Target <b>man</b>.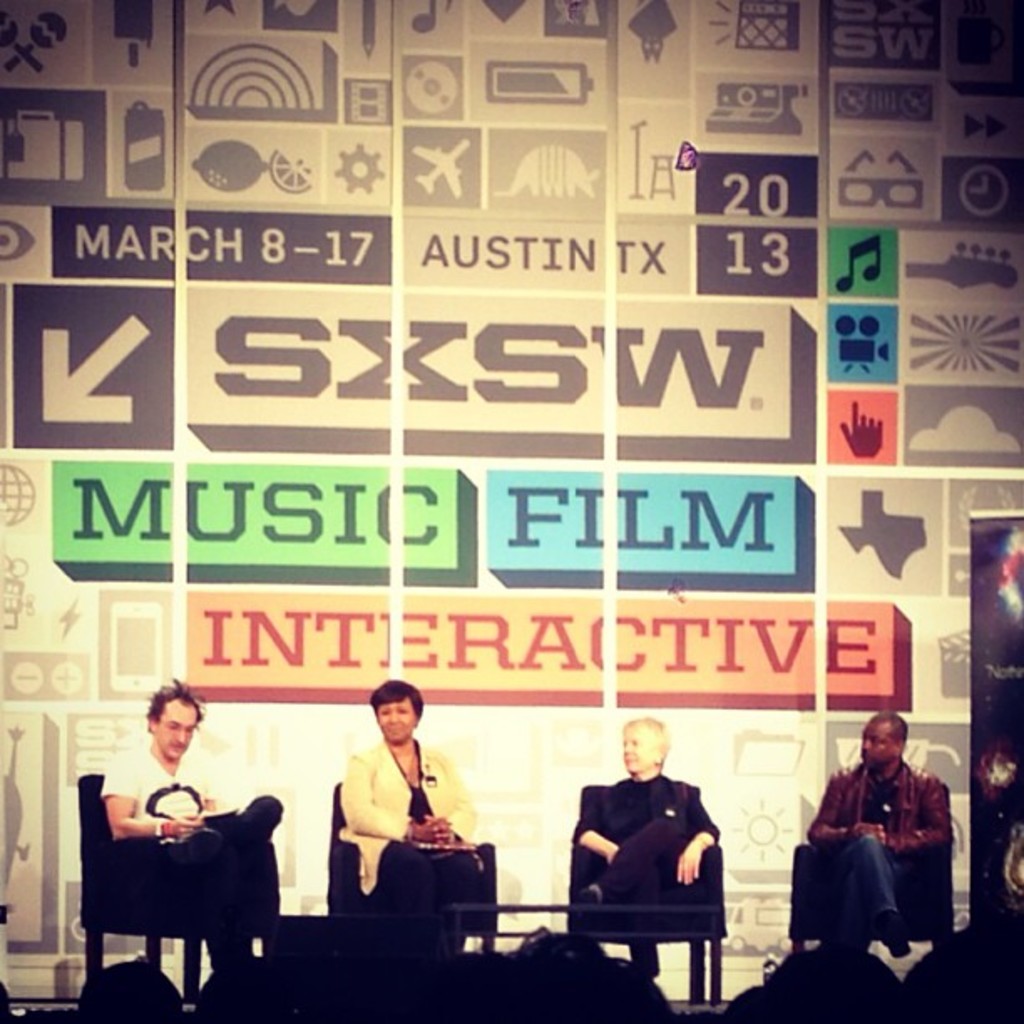
Target region: 557 736 743 987.
